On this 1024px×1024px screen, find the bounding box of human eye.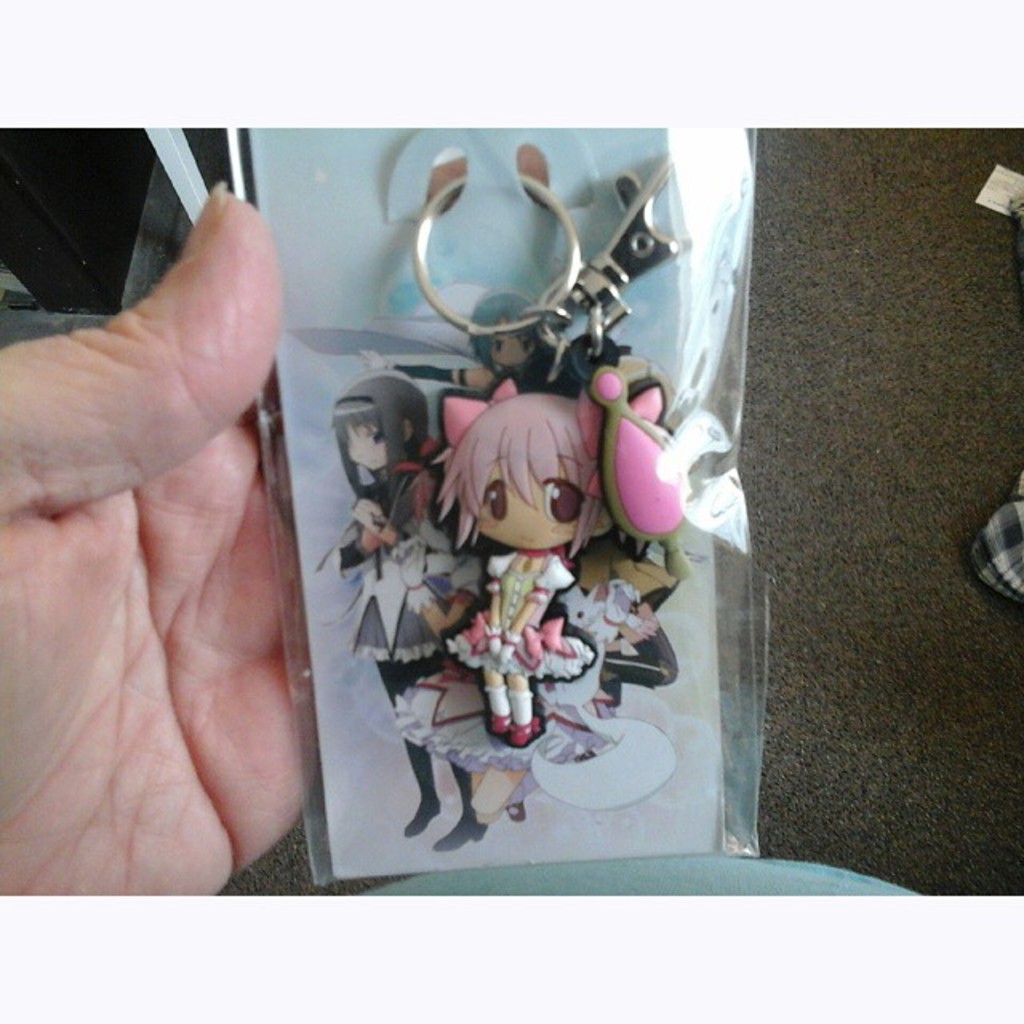
Bounding box: <region>546, 469, 594, 534</region>.
